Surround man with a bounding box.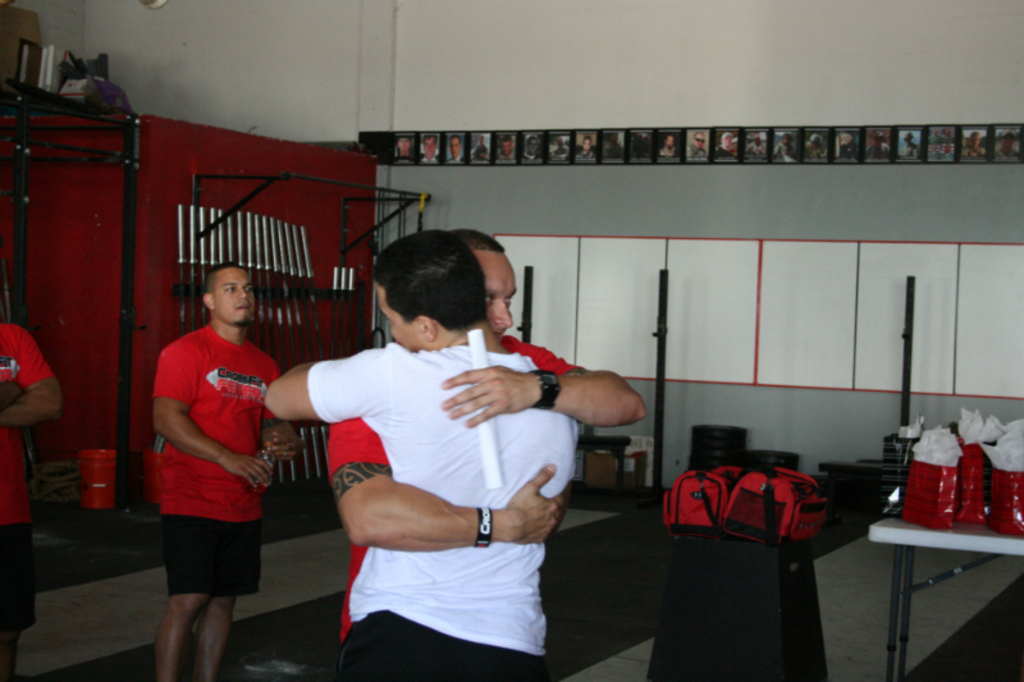
0, 313, 64, 681.
